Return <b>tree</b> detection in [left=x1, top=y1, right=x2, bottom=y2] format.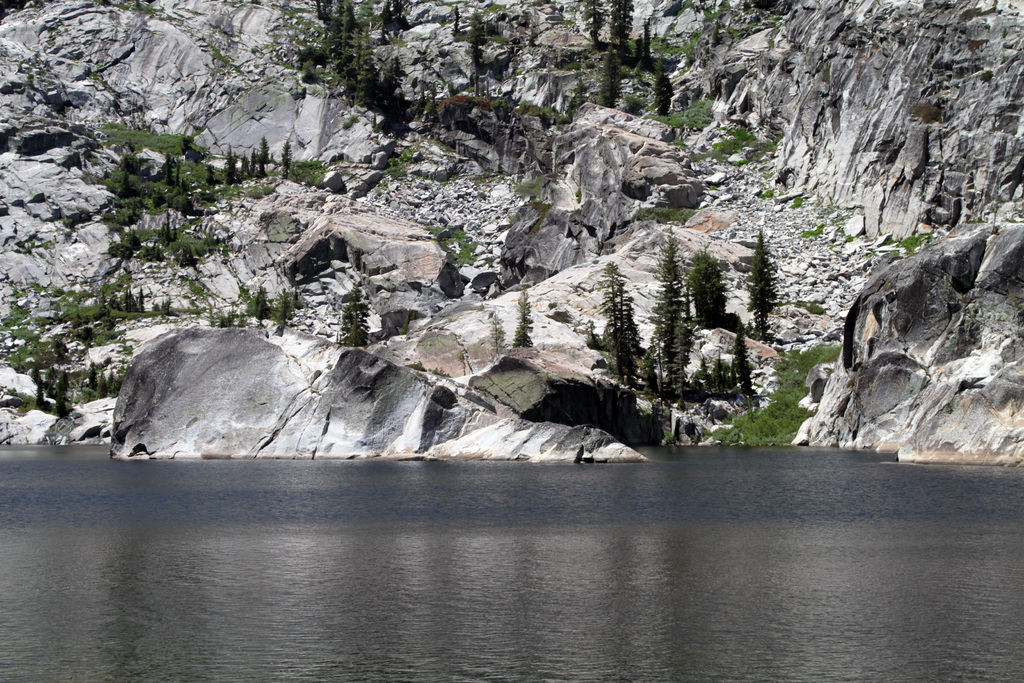
[left=596, top=281, right=650, bottom=388].
